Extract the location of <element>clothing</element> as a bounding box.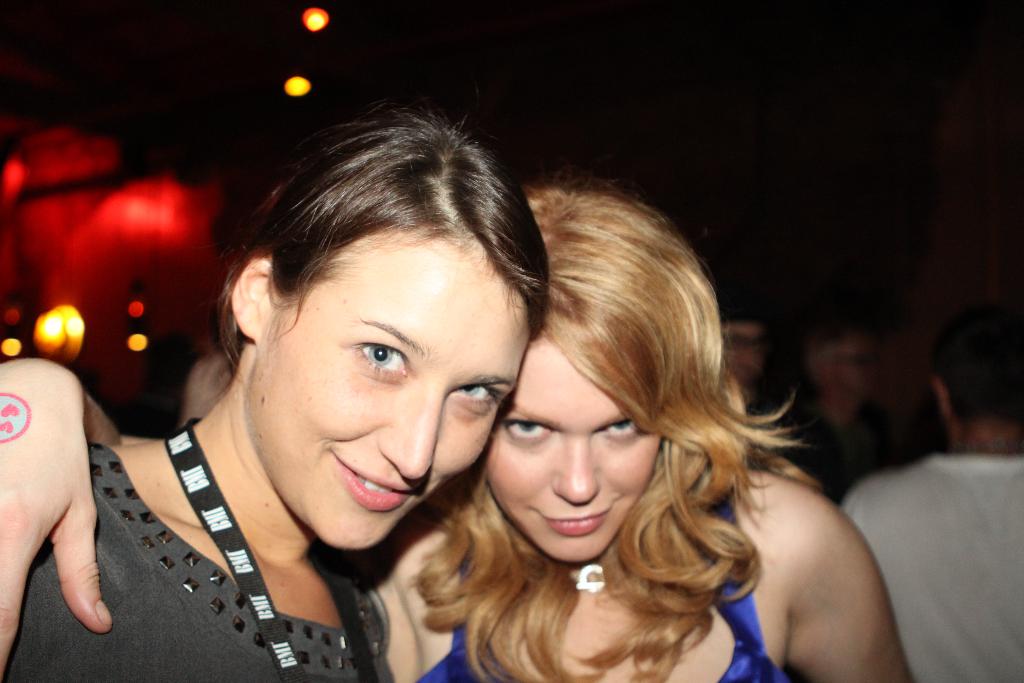
[753, 366, 927, 499].
